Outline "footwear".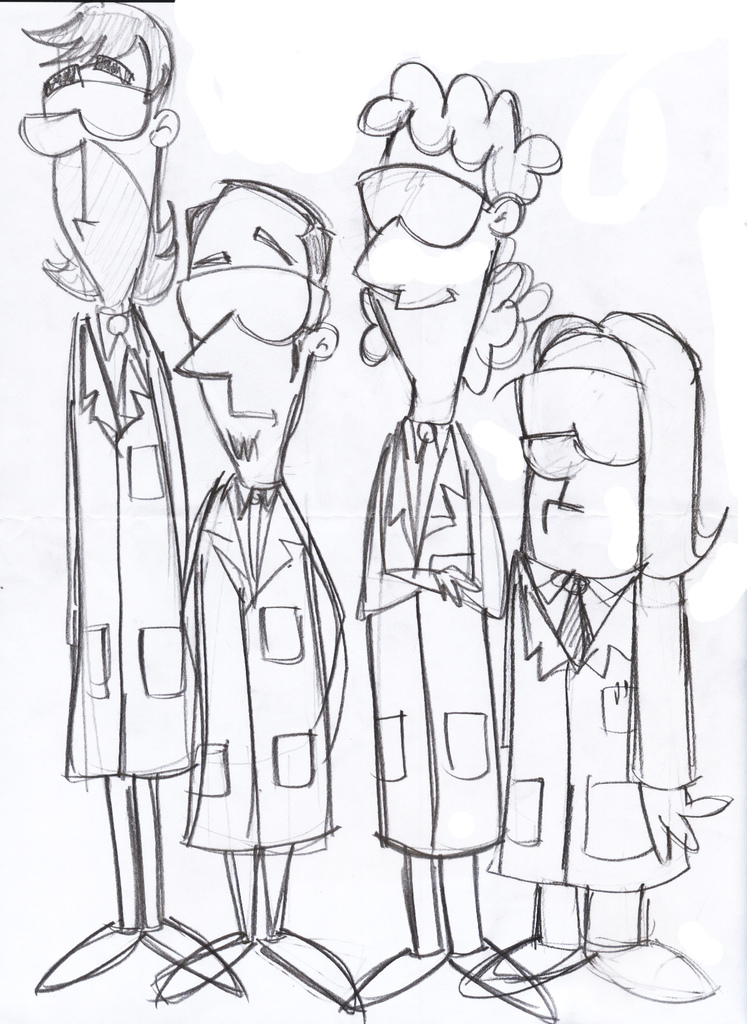
Outline: Rect(347, 956, 436, 1012).
